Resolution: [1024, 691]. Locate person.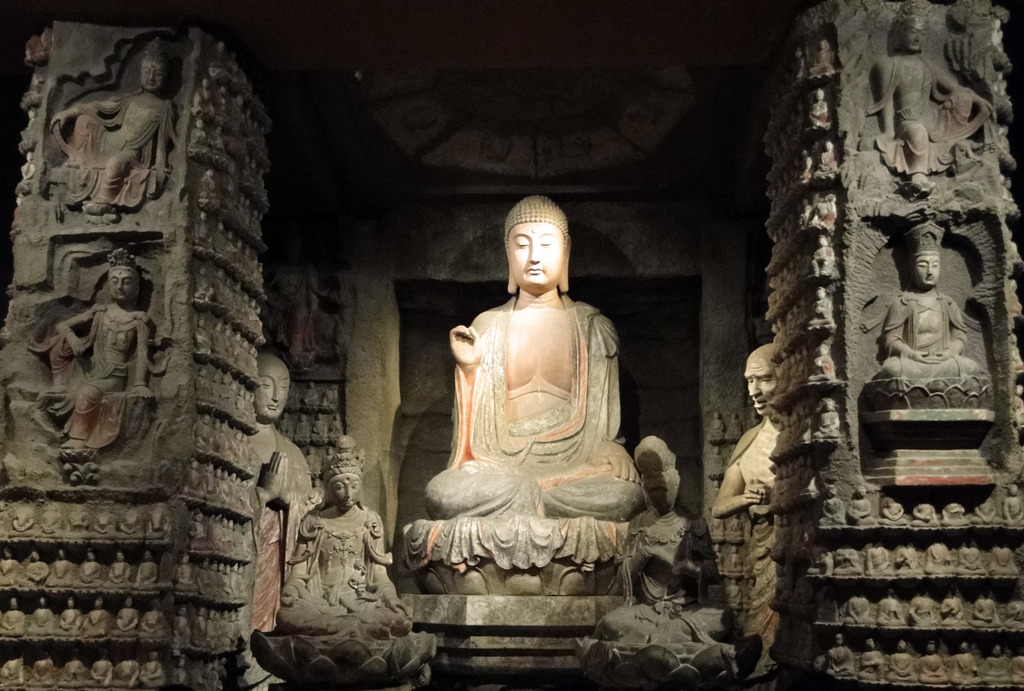
detection(586, 430, 737, 645).
